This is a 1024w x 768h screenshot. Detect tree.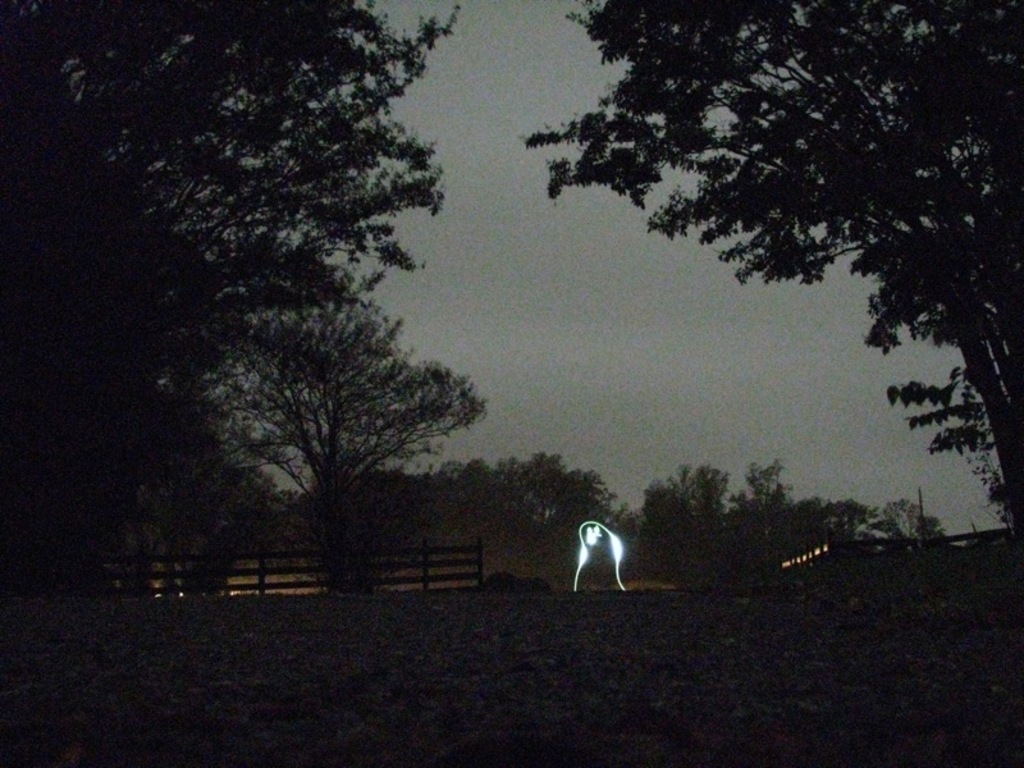
[0, 0, 447, 594].
